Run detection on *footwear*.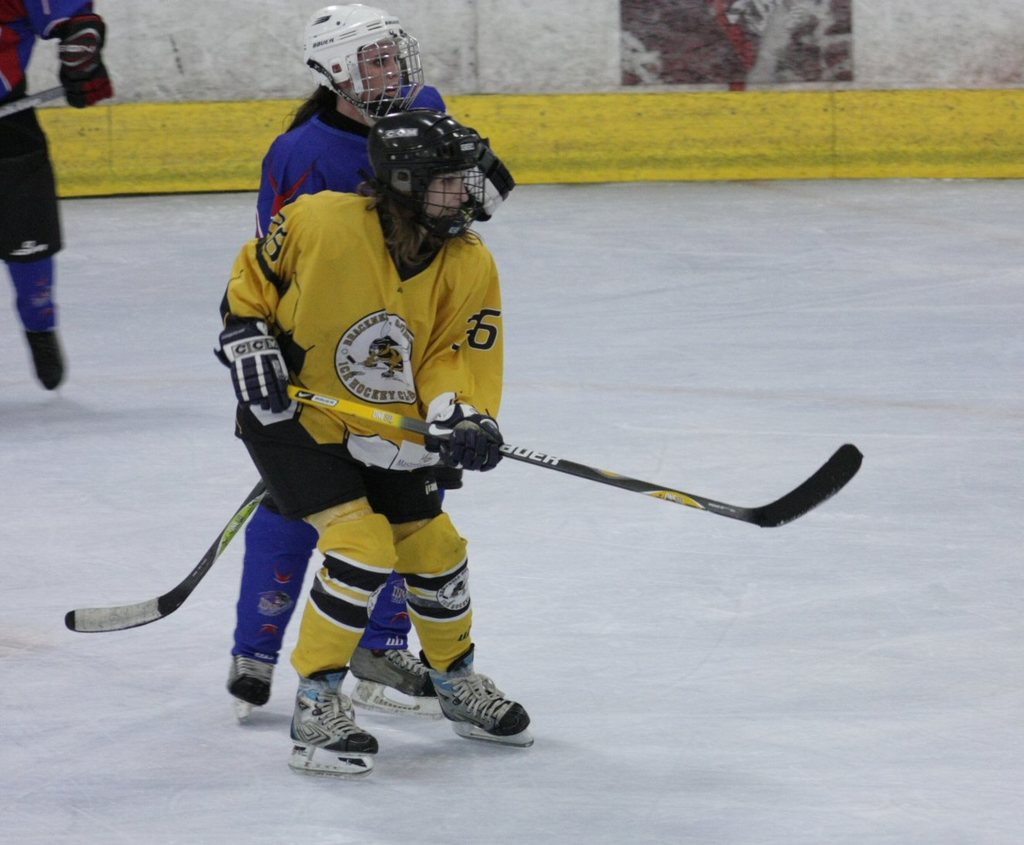
Result: crop(288, 666, 377, 755).
